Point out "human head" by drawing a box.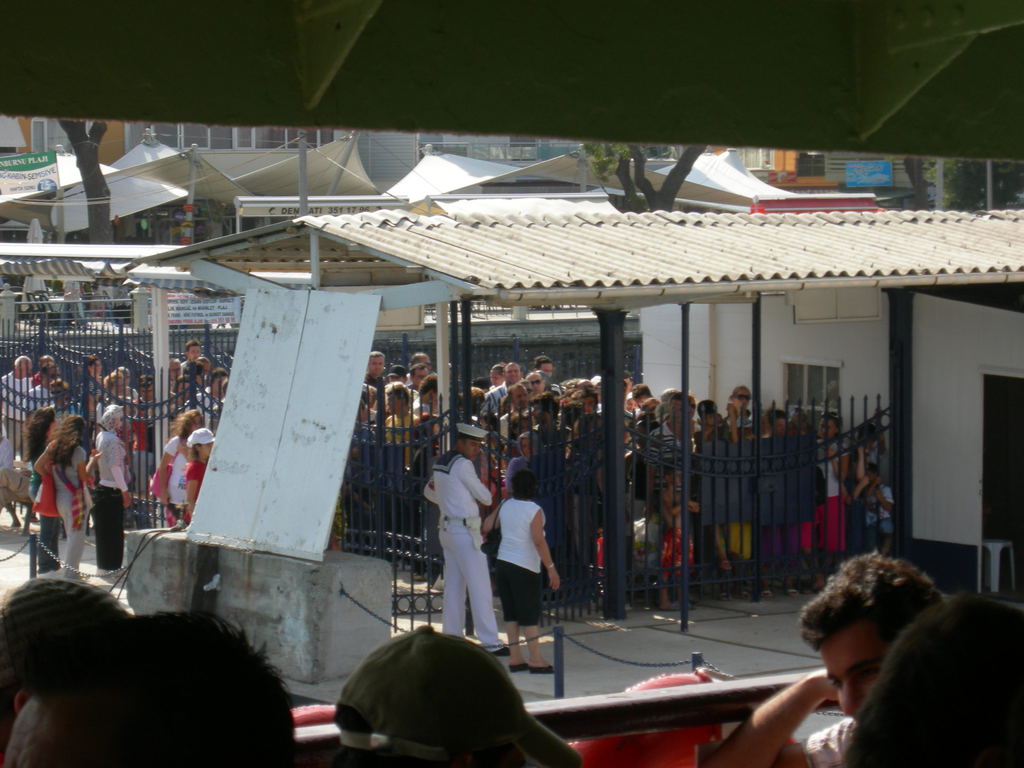
left=385, top=383, right=412, bottom=415.
